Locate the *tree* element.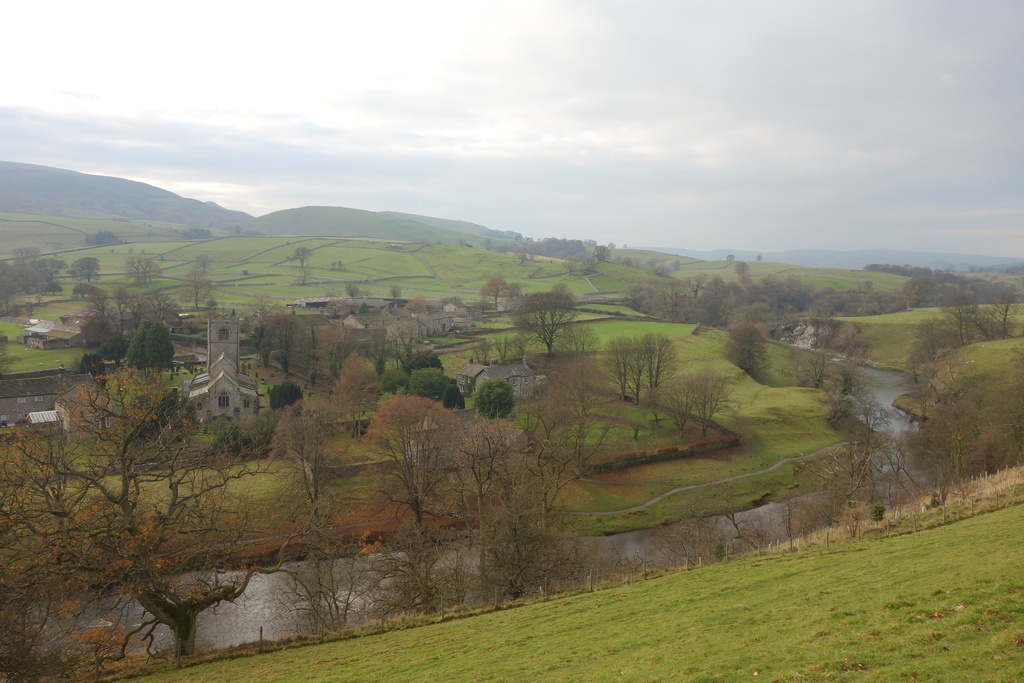
Element bbox: BBox(472, 378, 516, 420).
